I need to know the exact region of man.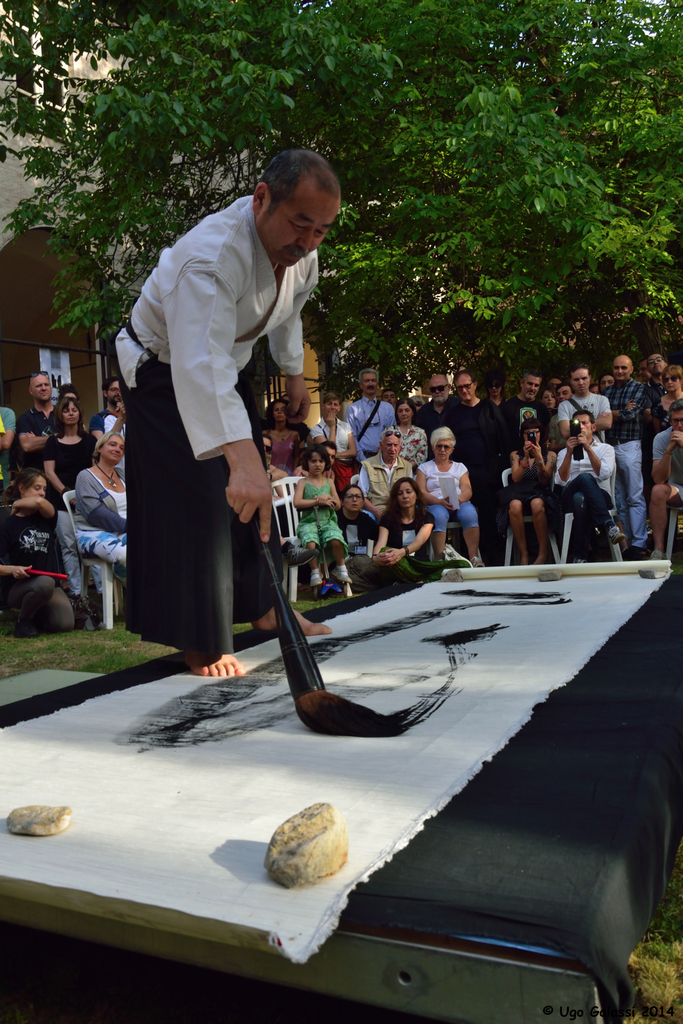
Region: crop(126, 145, 333, 673).
